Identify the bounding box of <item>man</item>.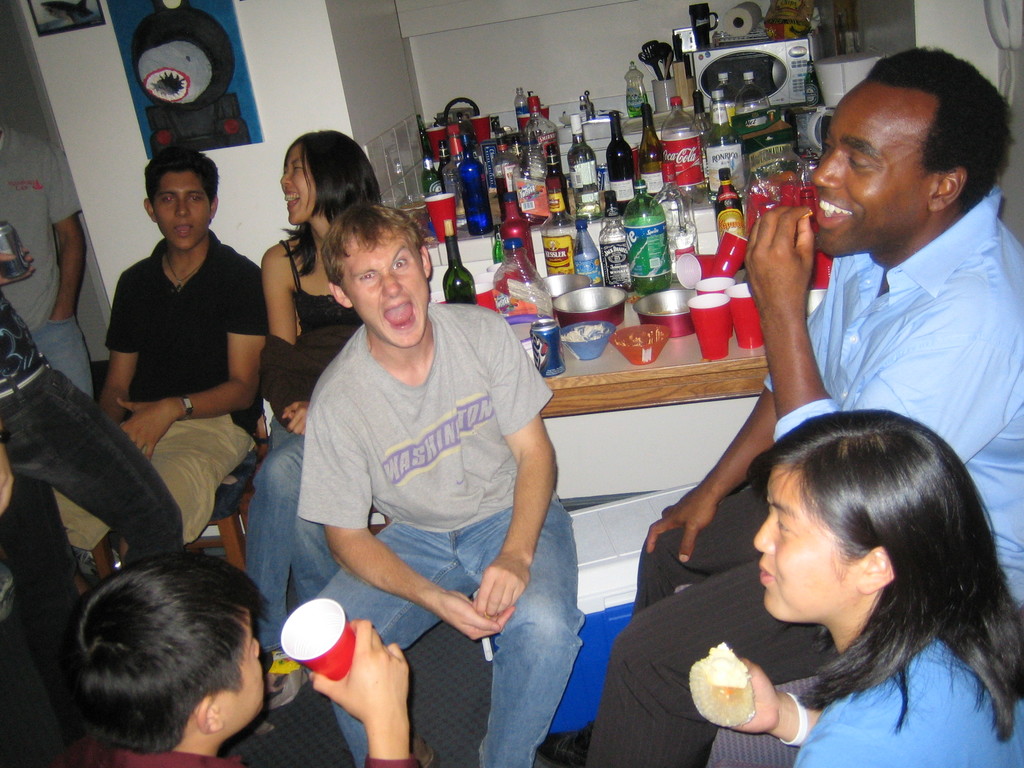
box(552, 42, 1023, 767).
